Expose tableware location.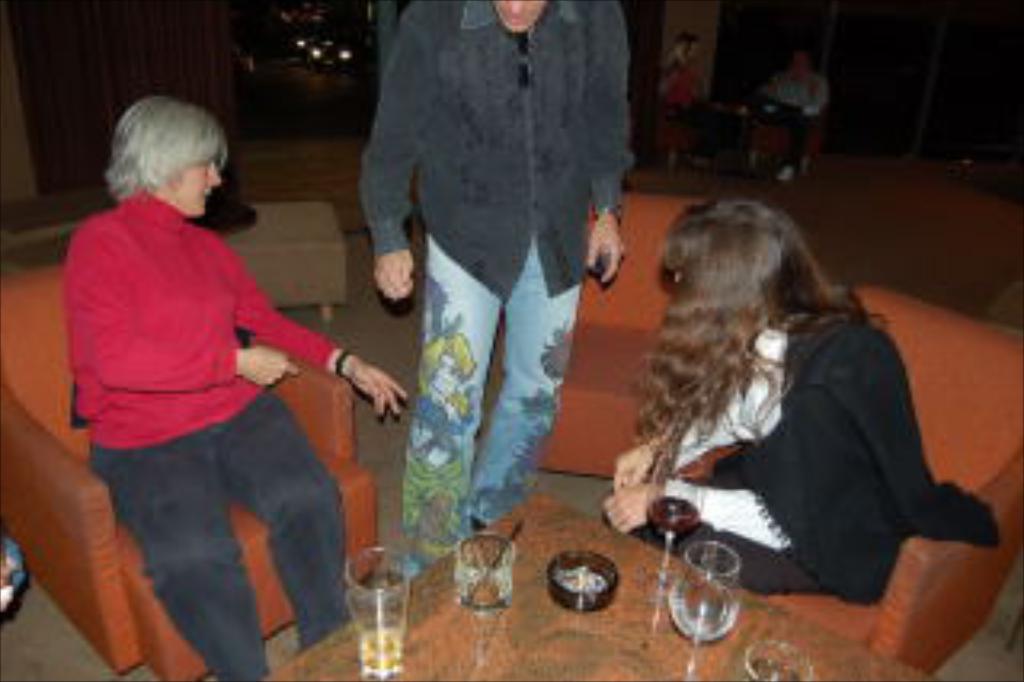
Exposed at 678 548 752 679.
